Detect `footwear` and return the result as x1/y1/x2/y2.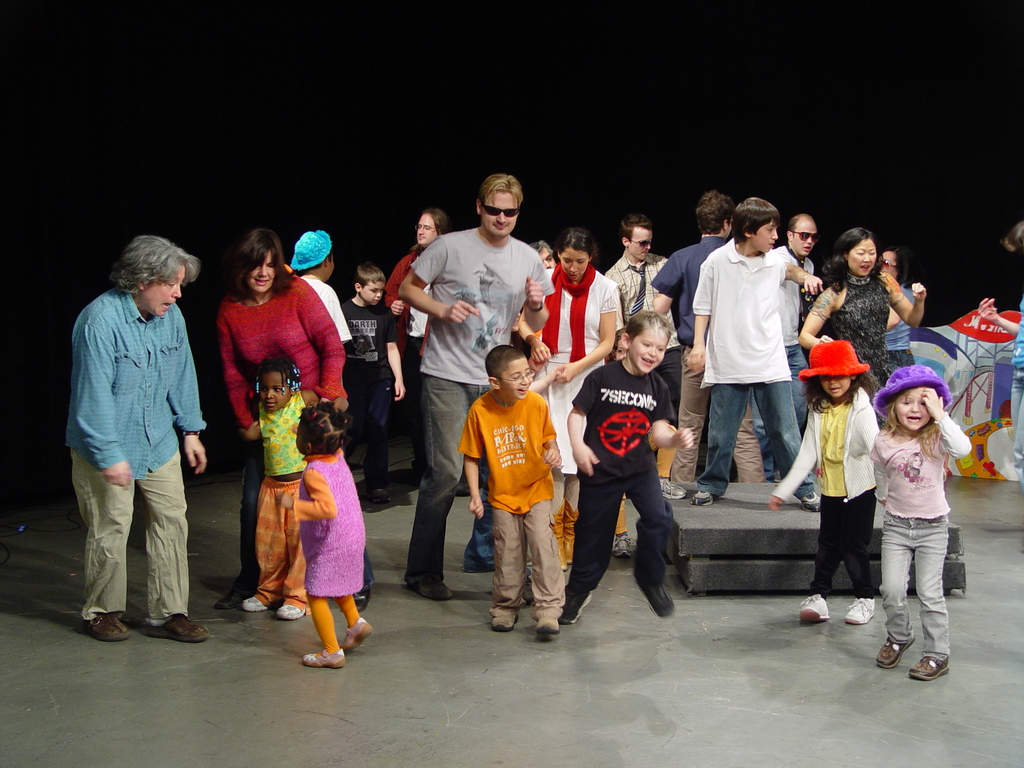
874/628/920/668.
